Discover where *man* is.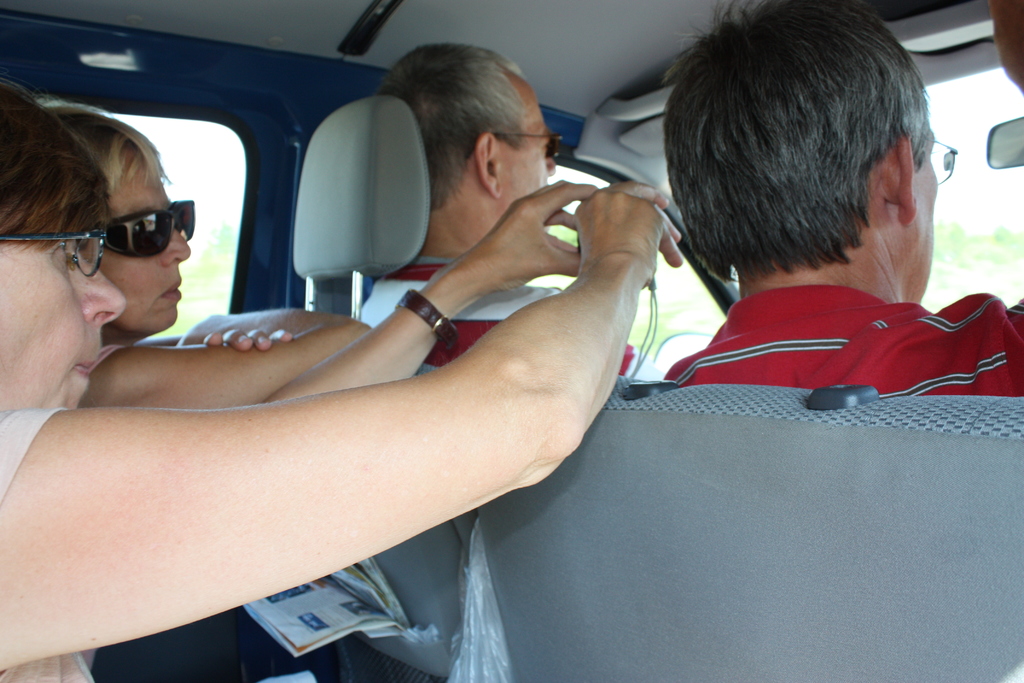
Discovered at crop(659, 0, 1023, 398).
